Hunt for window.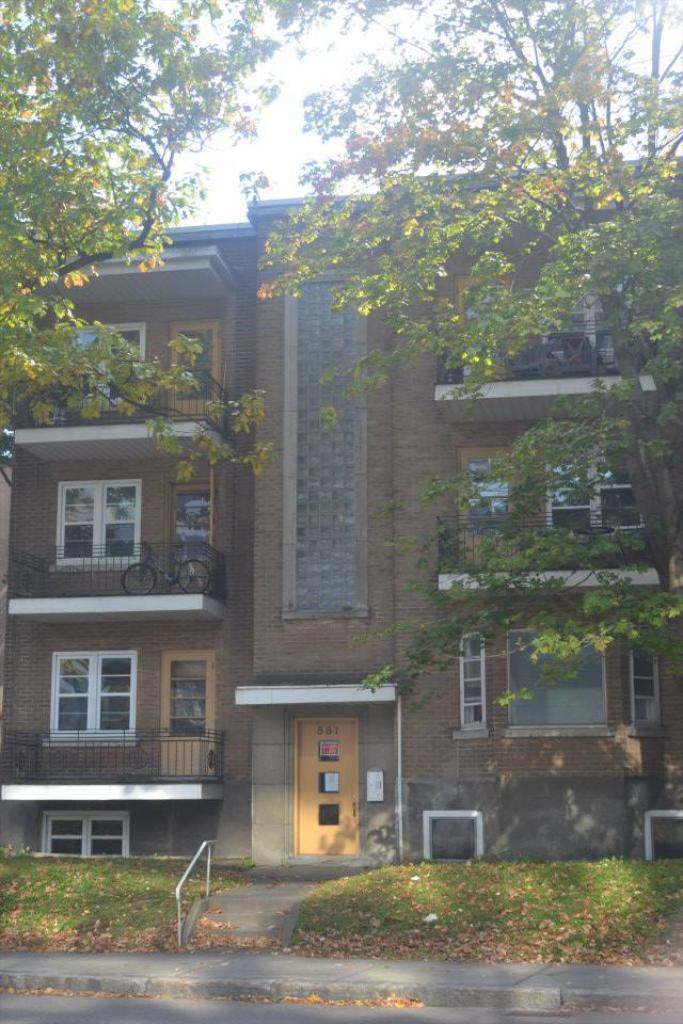
Hunted down at <bbox>420, 810, 483, 860</bbox>.
